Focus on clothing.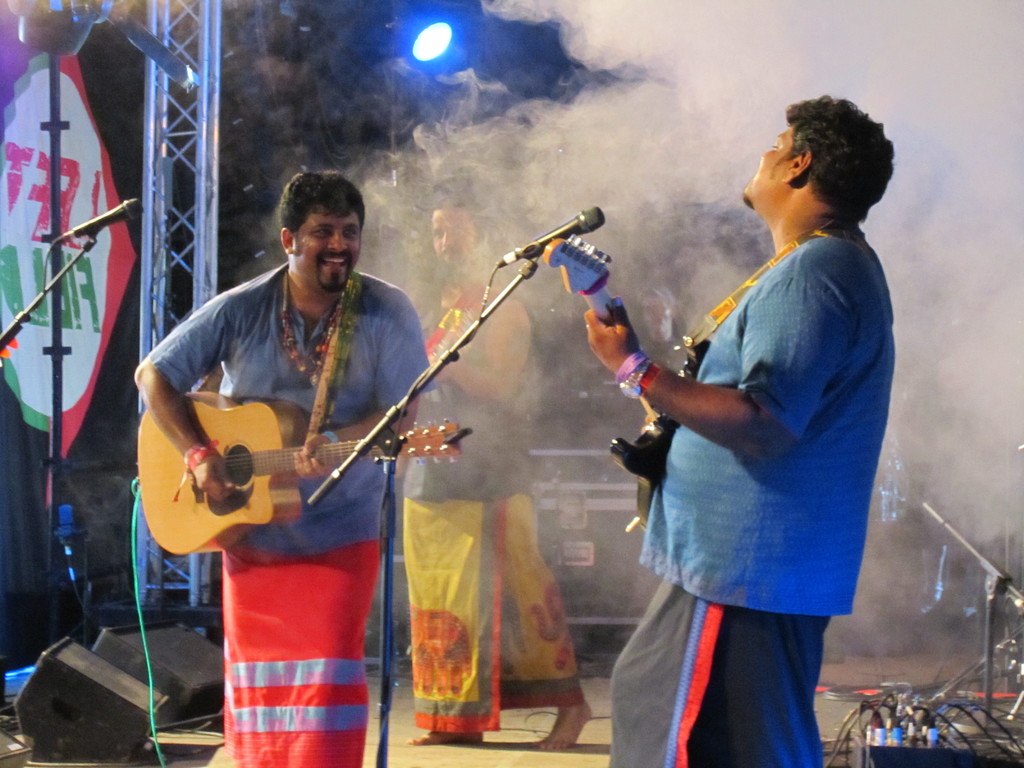
Focused at Rect(408, 273, 595, 733).
